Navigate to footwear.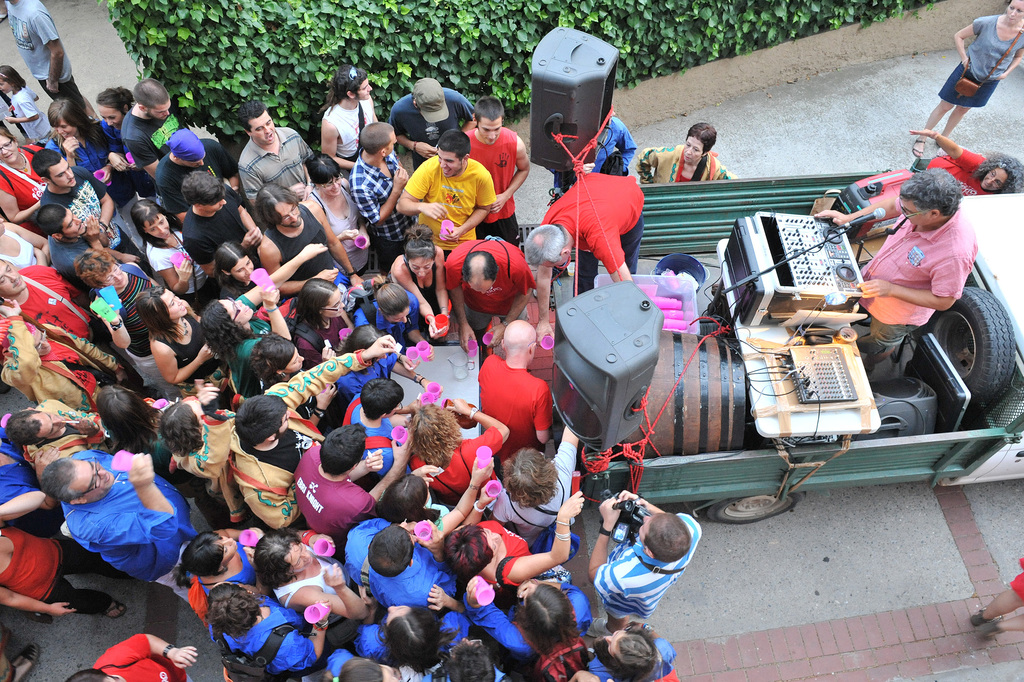
Navigation target: [909,134,924,162].
